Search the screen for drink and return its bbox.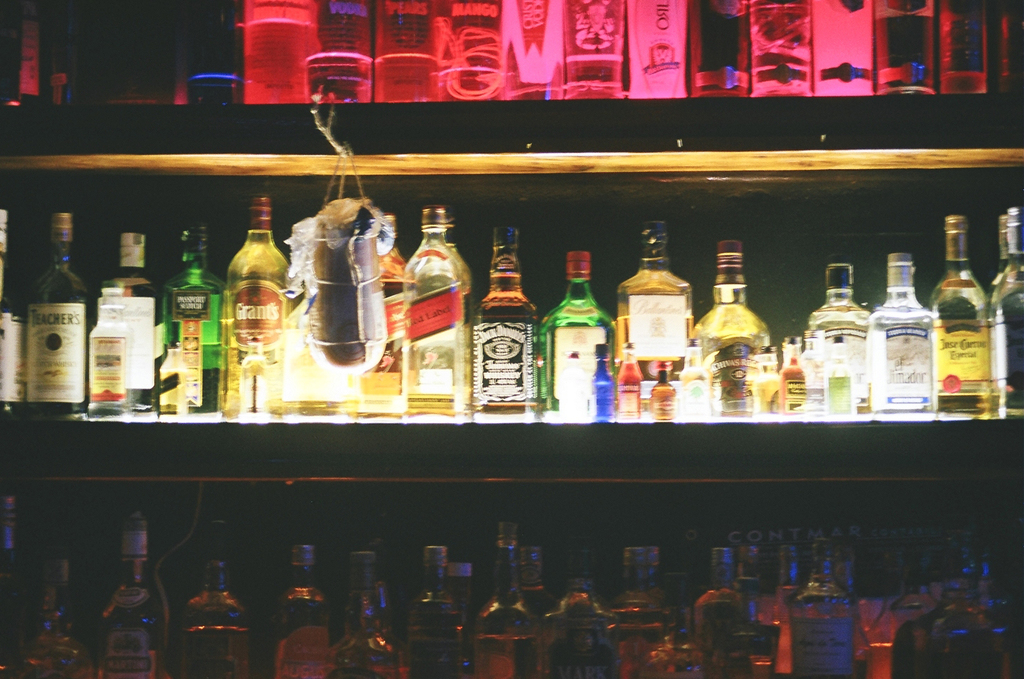
Found: (560, 370, 588, 419).
